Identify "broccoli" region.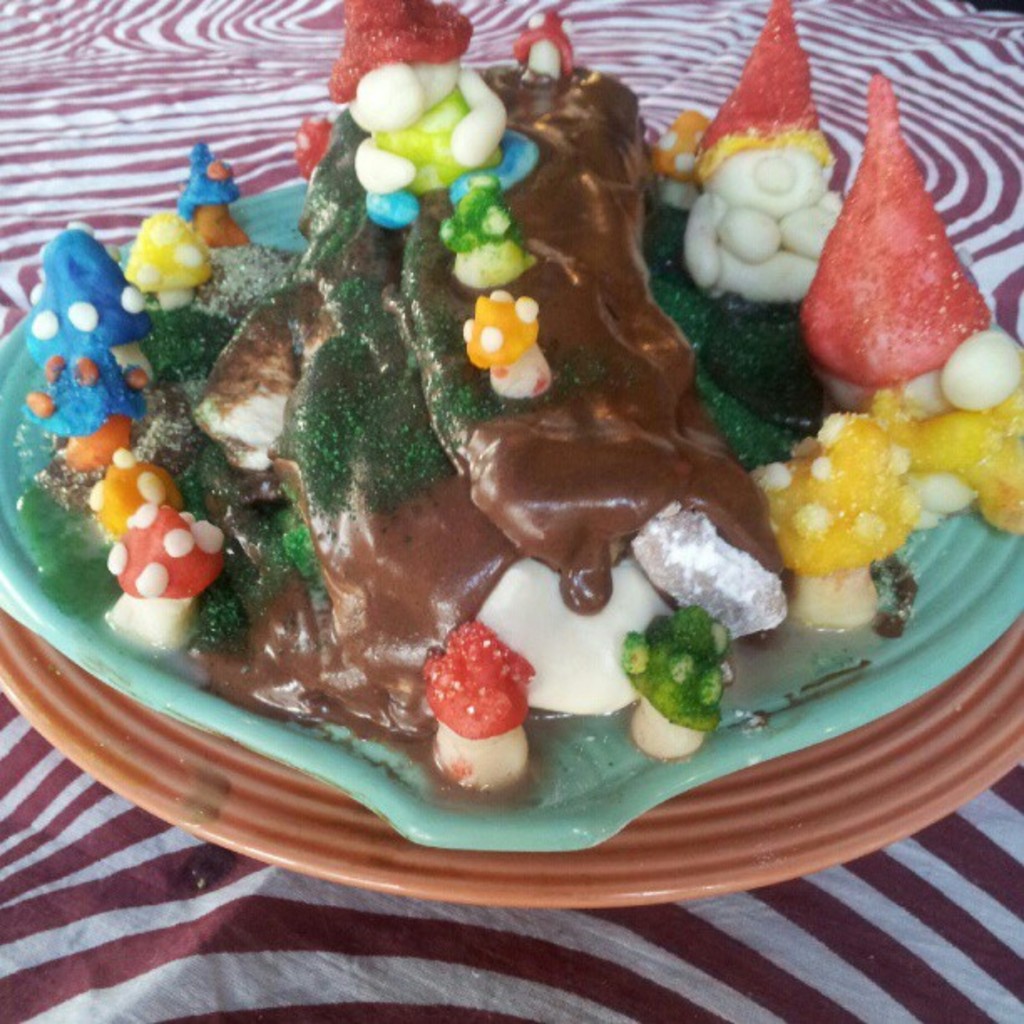
Region: <region>619, 581, 750, 750</region>.
